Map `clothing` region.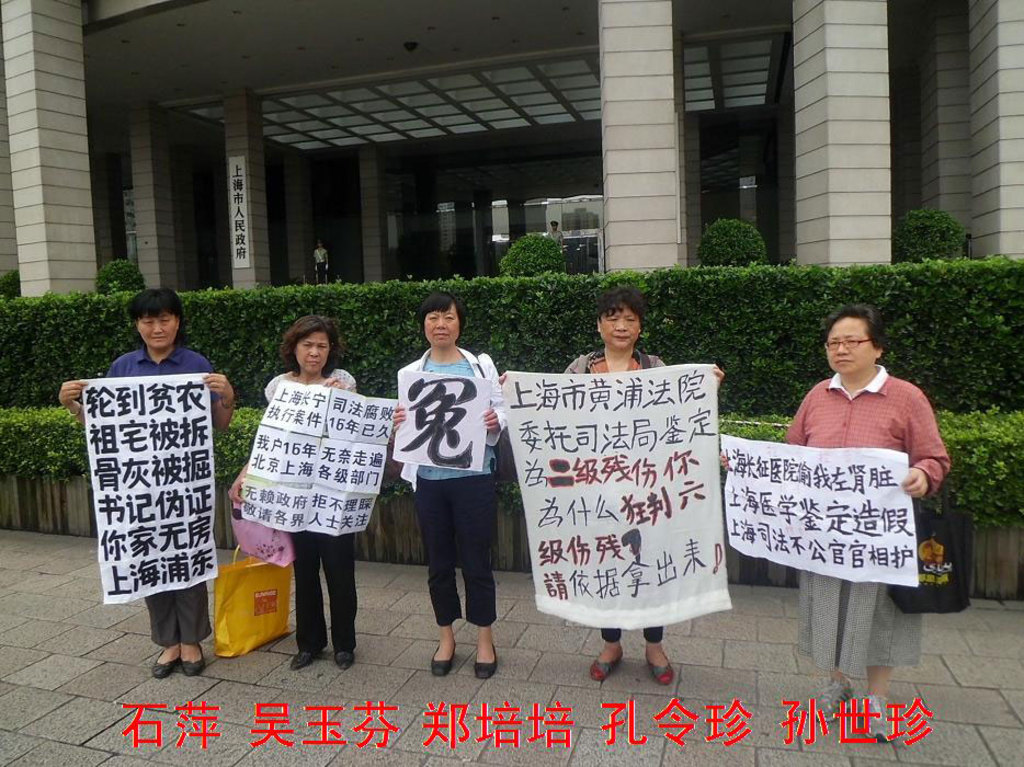
Mapped to (left=778, top=356, right=956, bottom=680).
